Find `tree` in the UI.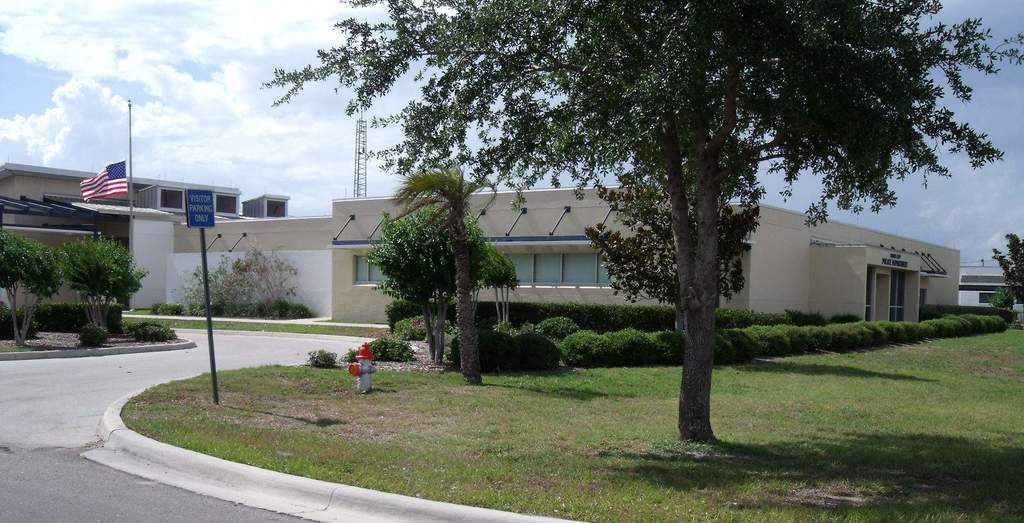
UI element at (314,15,994,401).
